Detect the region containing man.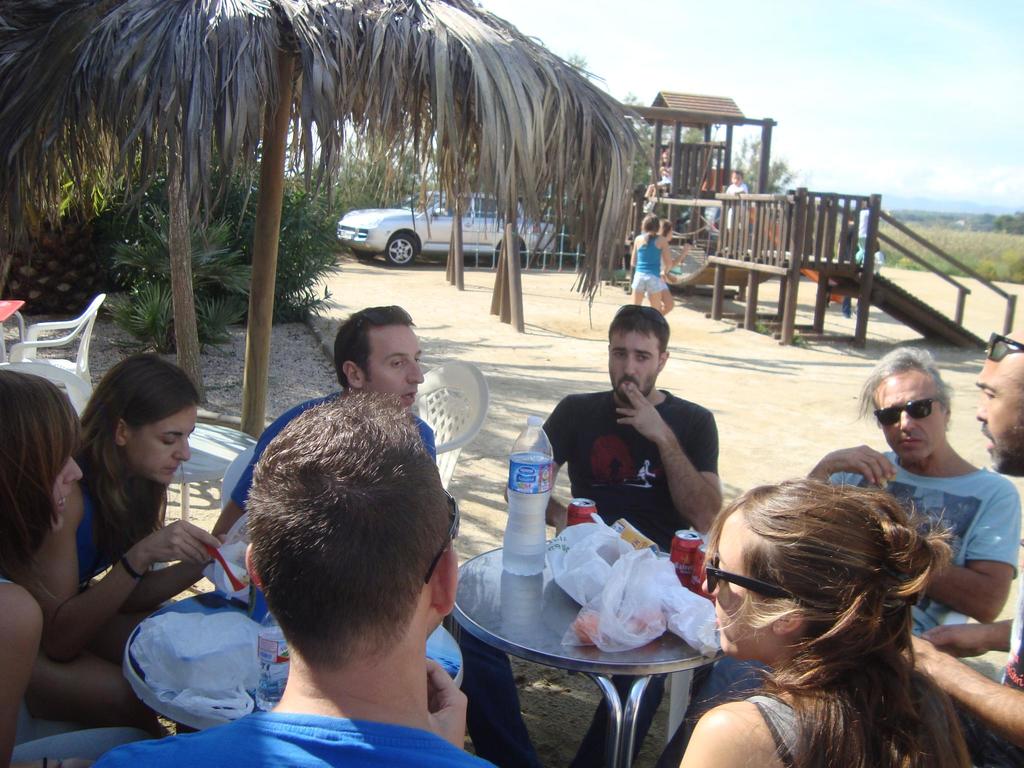
(499,291,724,767).
